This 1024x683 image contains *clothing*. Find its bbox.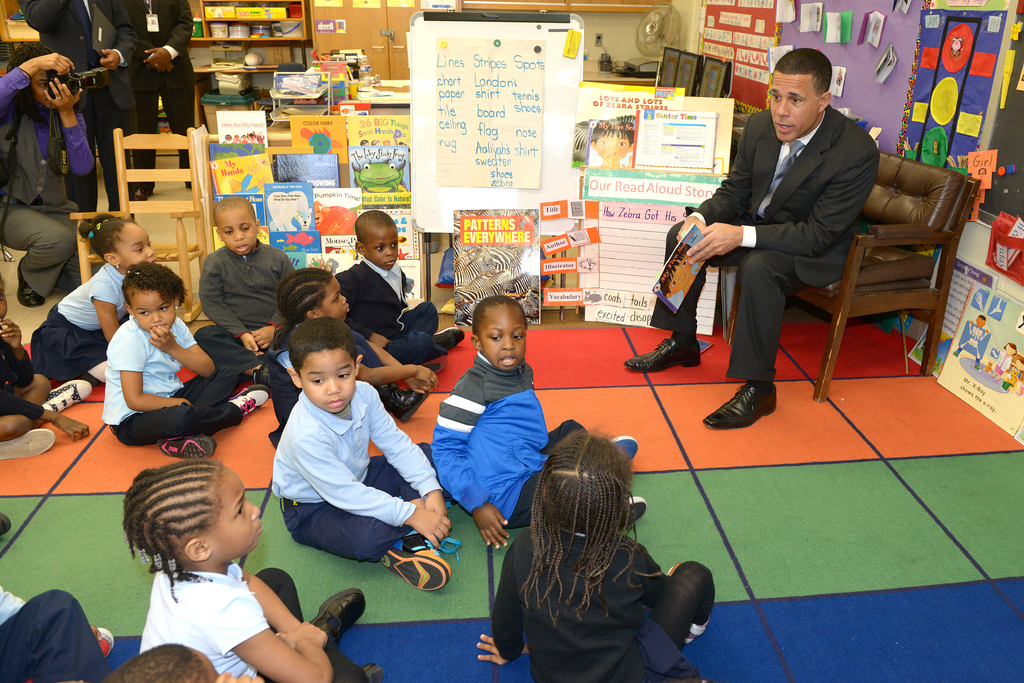
crop(28, 265, 127, 378).
